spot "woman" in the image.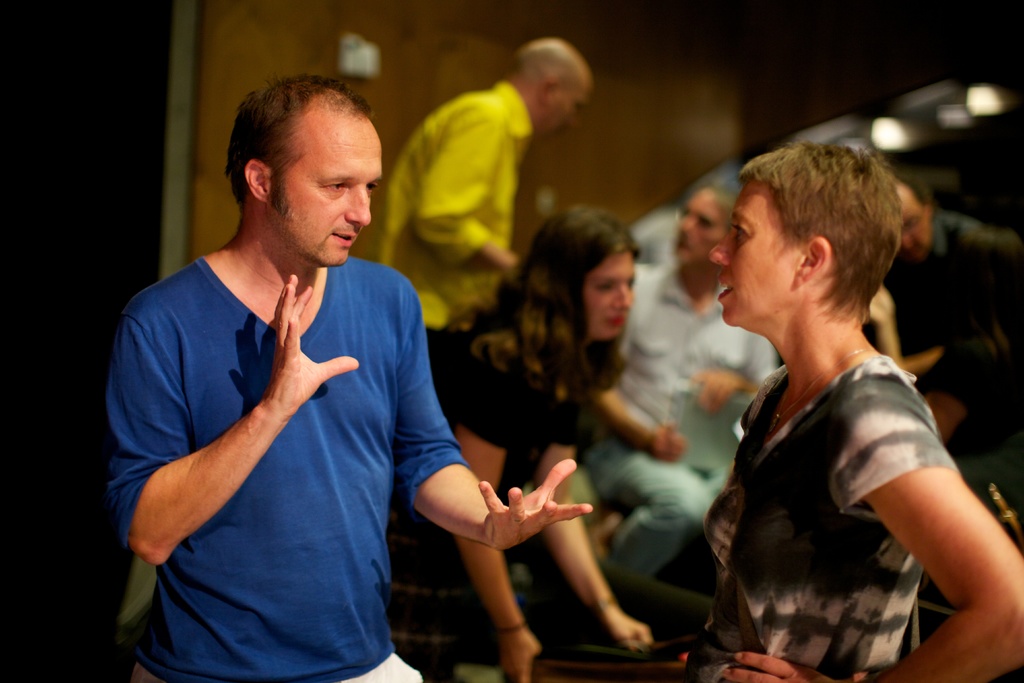
"woman" found at [x1=685, y1=134, x2=1023, y2=682].
